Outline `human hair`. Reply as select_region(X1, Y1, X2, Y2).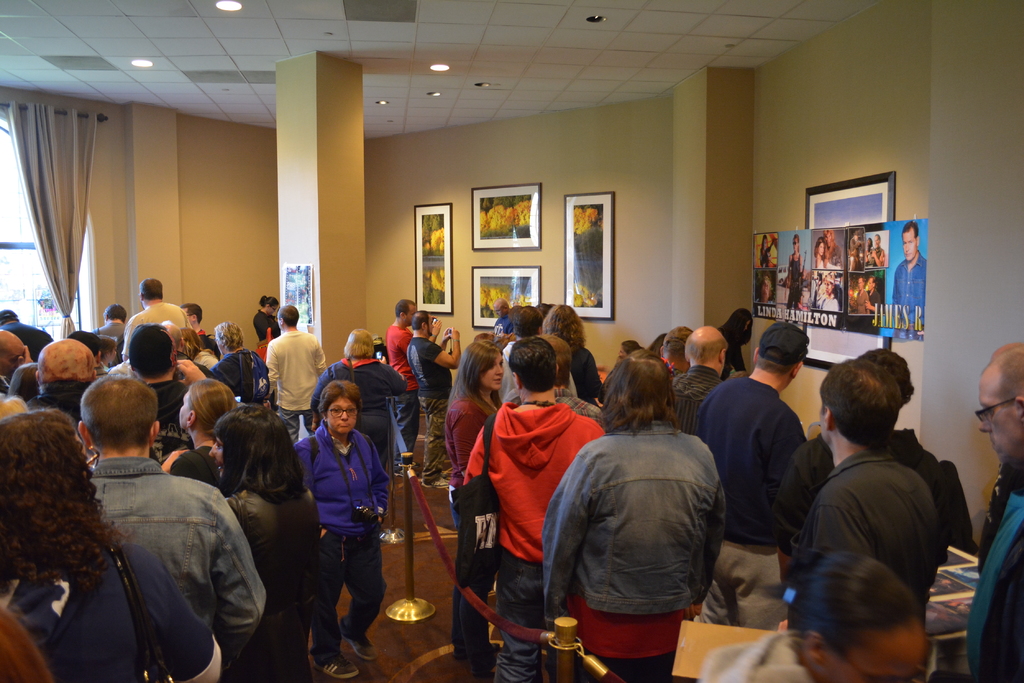
select_region(787, 547, 925, 659).
